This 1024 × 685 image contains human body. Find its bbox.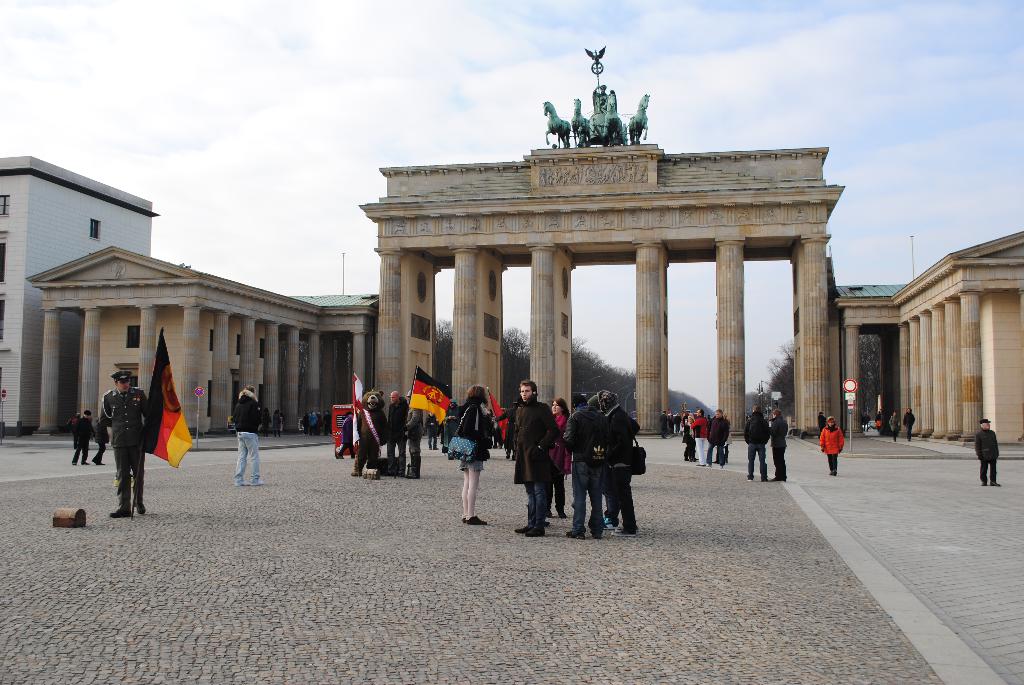
601 405 640 539.
